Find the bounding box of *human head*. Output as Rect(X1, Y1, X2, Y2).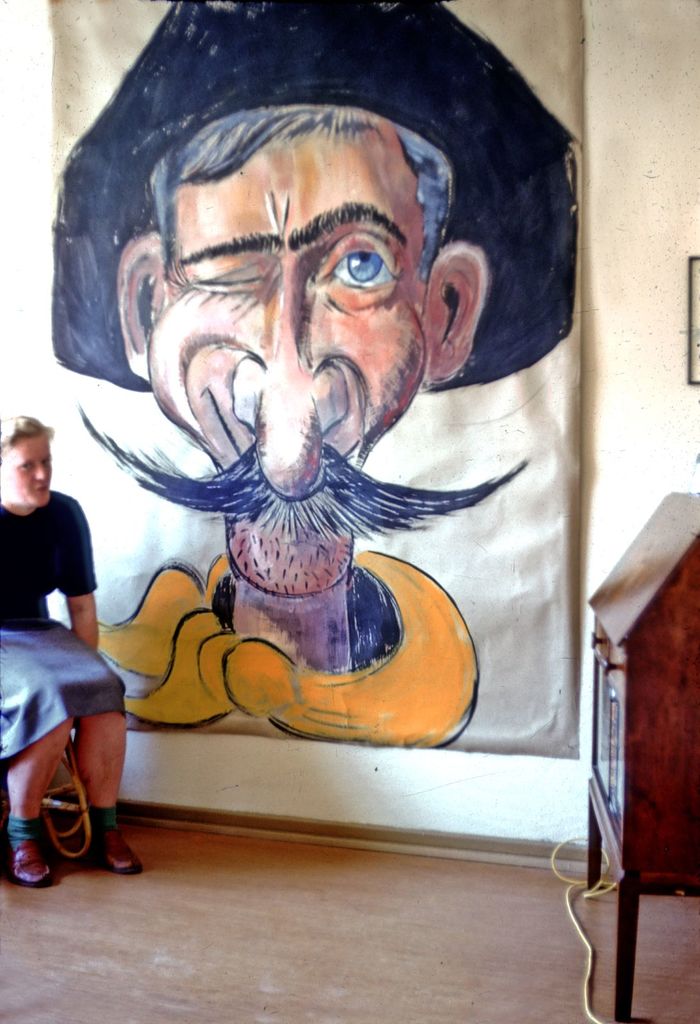
Rect(0, 413, 53, 506).
